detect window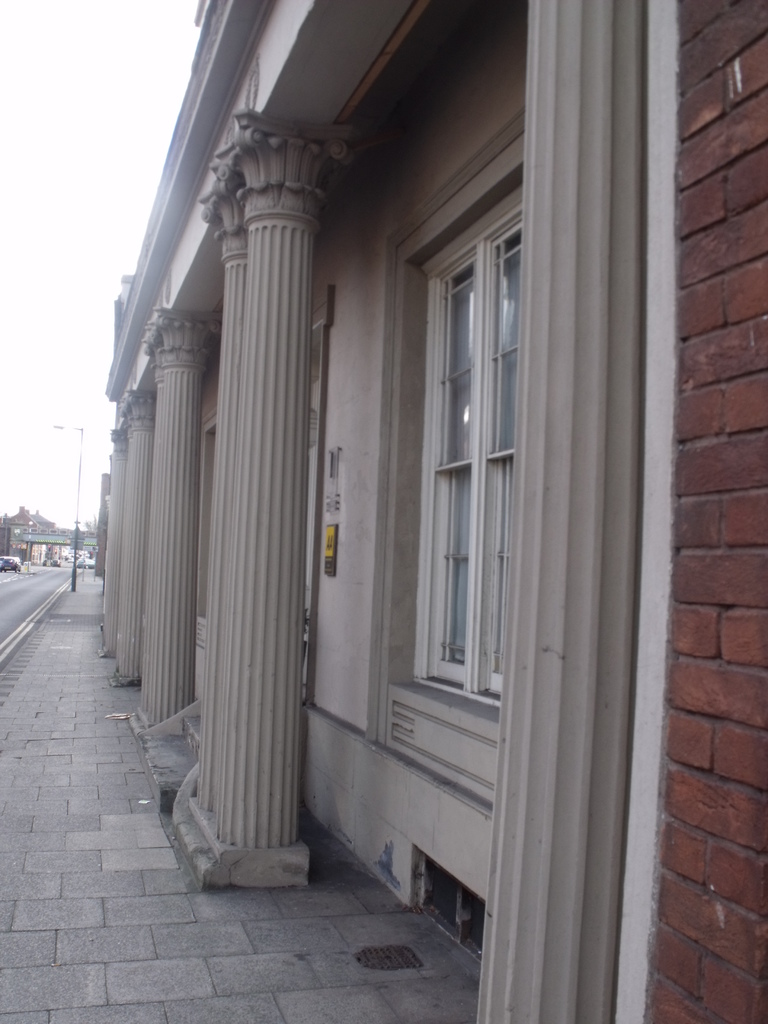
box=[400, 225, 522, 698]
